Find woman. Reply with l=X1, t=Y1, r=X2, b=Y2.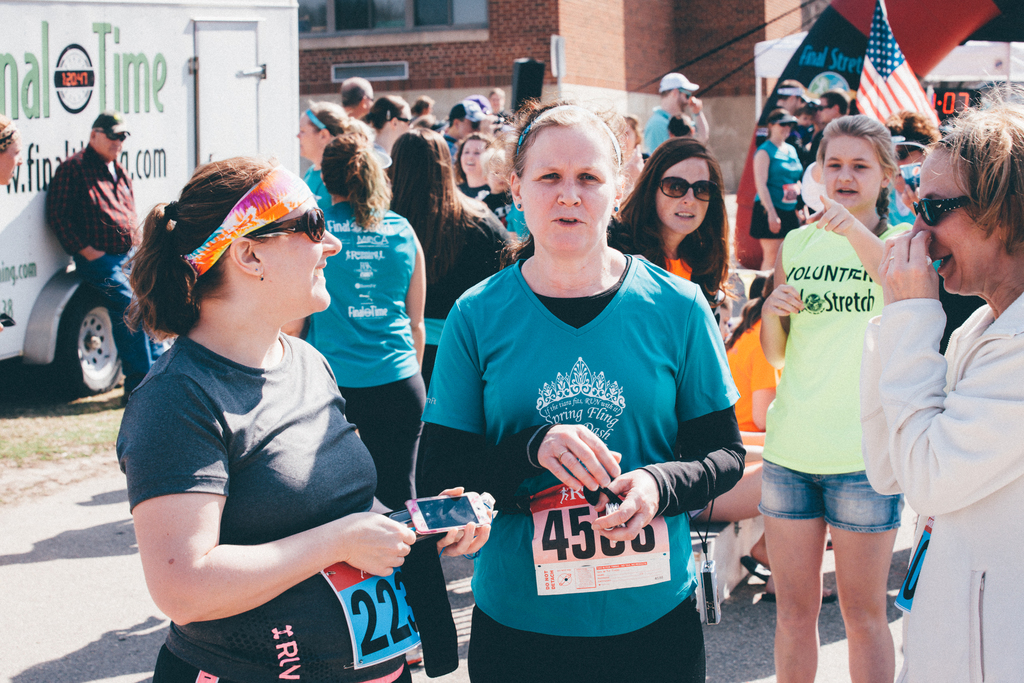
l=282, t=131, r=428, b=508.
